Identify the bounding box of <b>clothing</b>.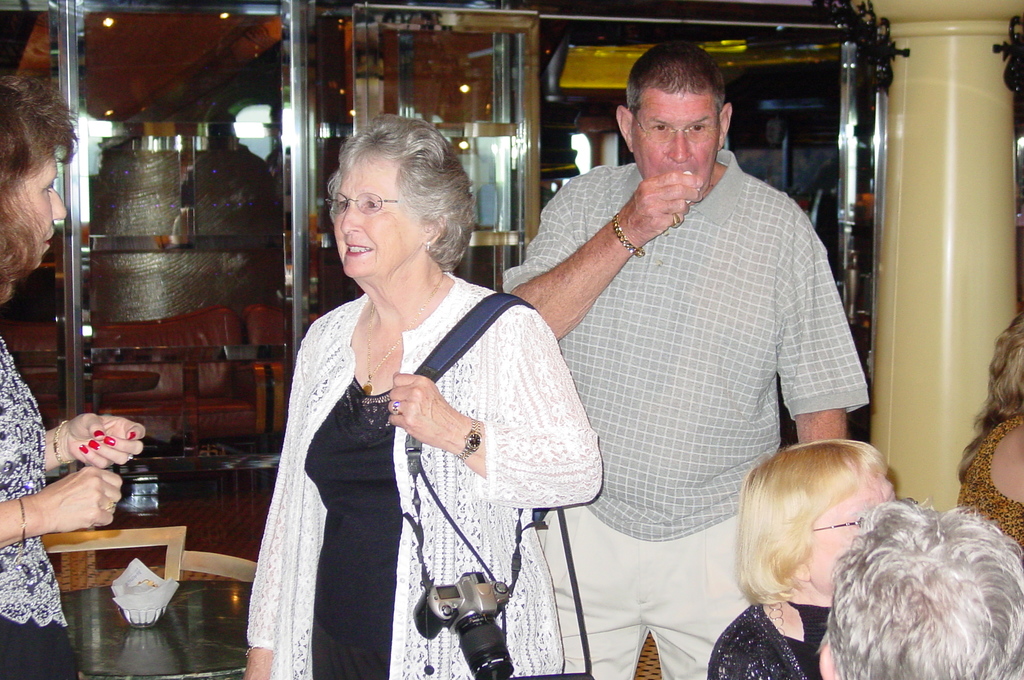
pyautogui.locateOnScreen(707, 602, 834, 679).
